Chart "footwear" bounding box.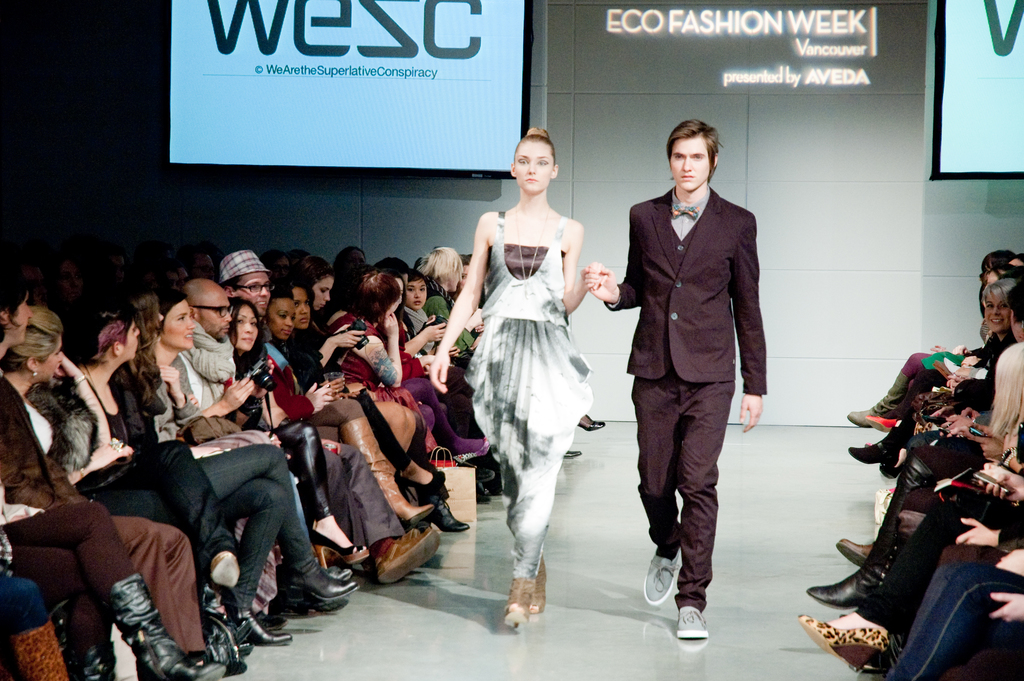
Charted: <box>326,559,355,585</box>.
